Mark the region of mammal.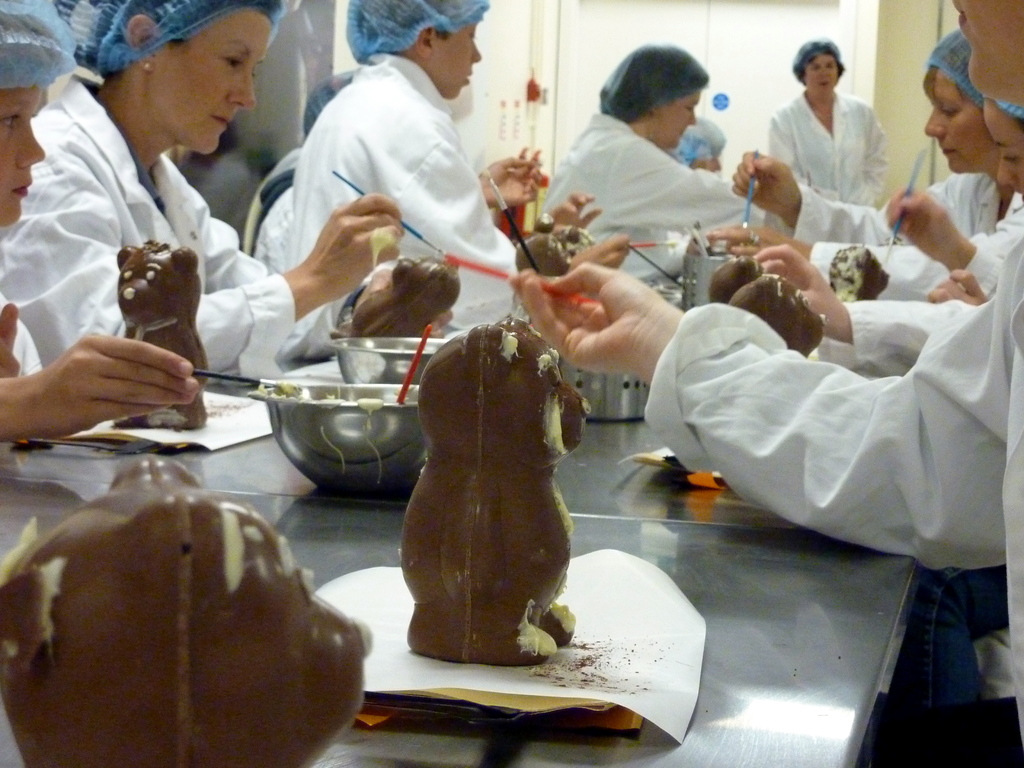
Region: bbox=[517, 214, 569, 274].
